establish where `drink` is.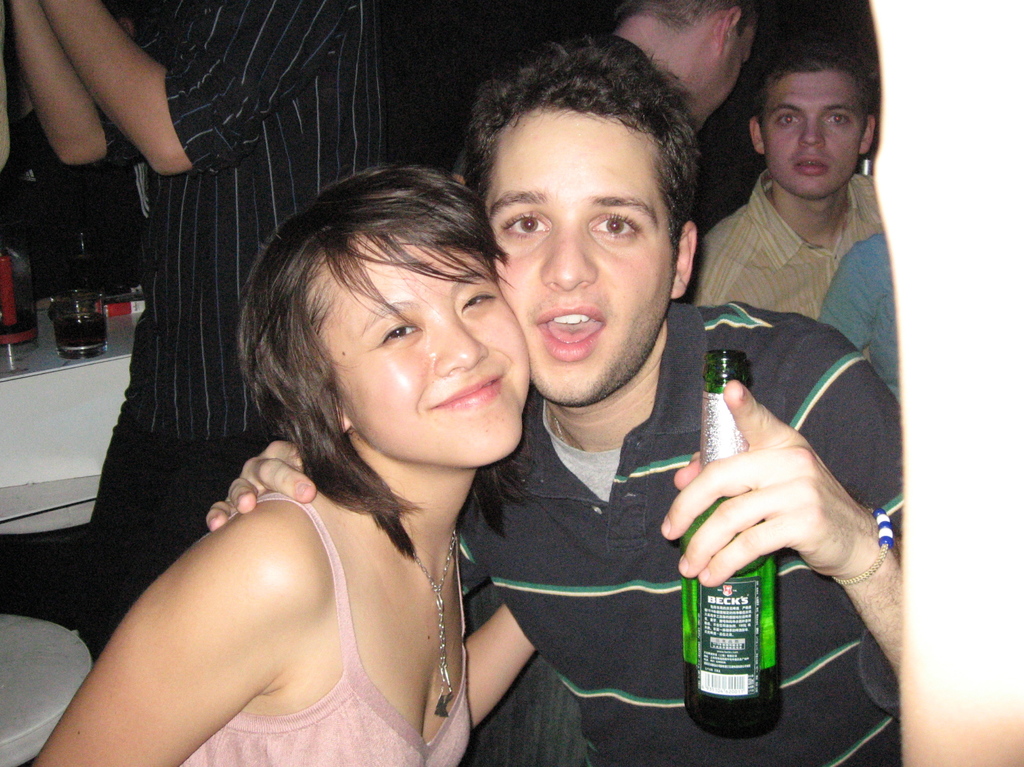
Established at region(683, 352, 771, 738).
